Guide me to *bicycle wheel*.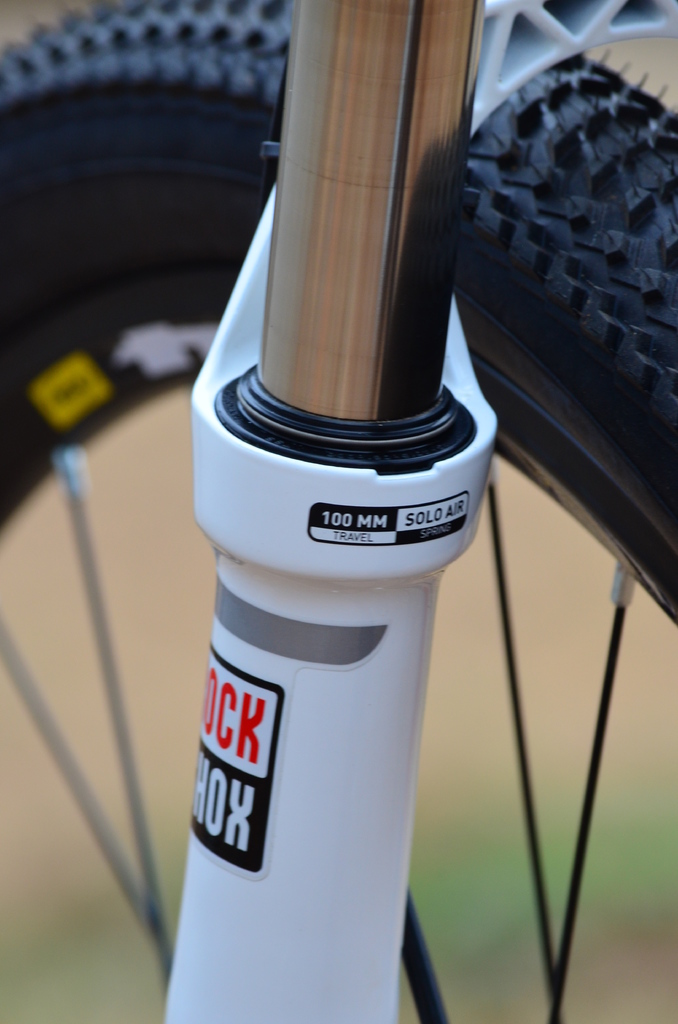
Guidance: 0,0,677,1023.
